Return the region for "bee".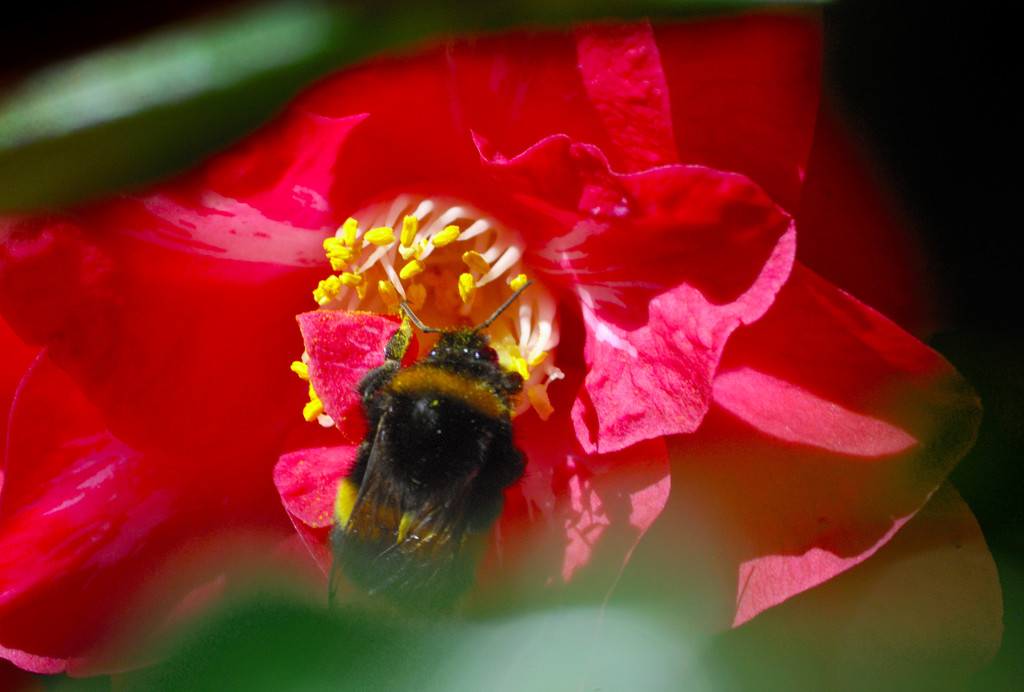
(x1=307, y1=312, x2=549, y2=574).
